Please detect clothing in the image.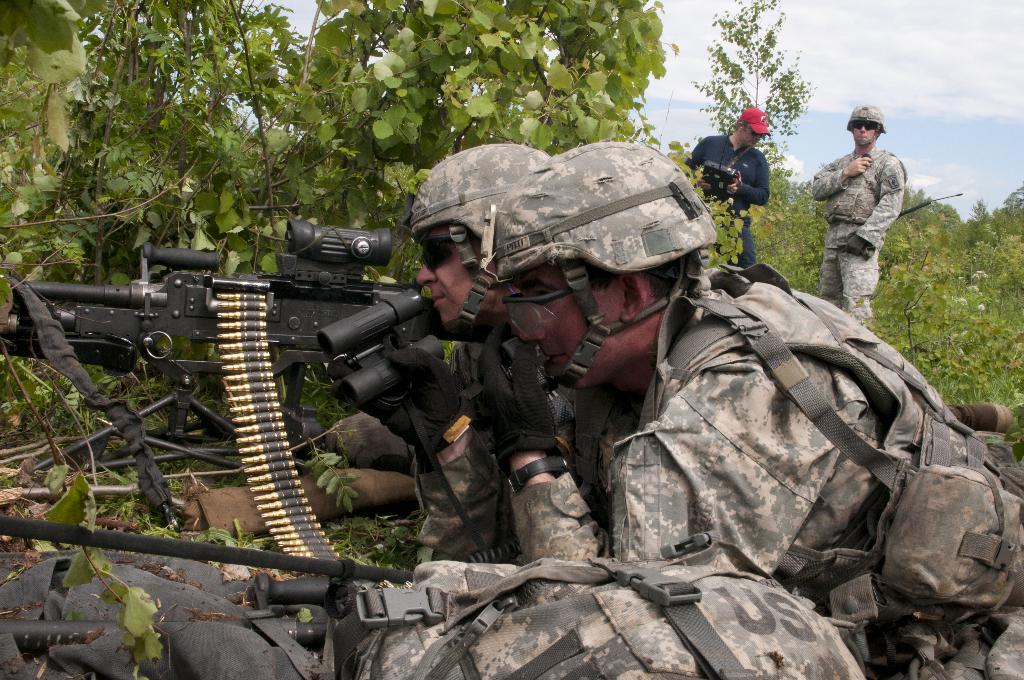
{"x1": 810, "y1": 150, "x2": 900, "y2": 327}.
